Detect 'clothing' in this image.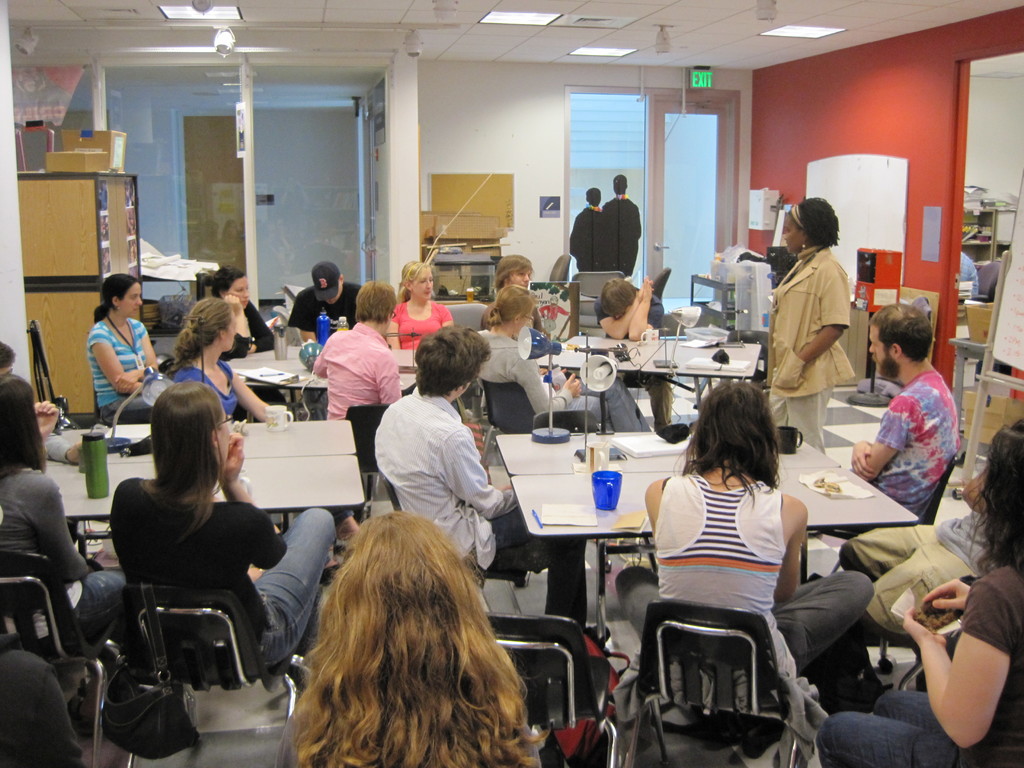
Detection: (left=864, top=349, right=968, bottom=526).
